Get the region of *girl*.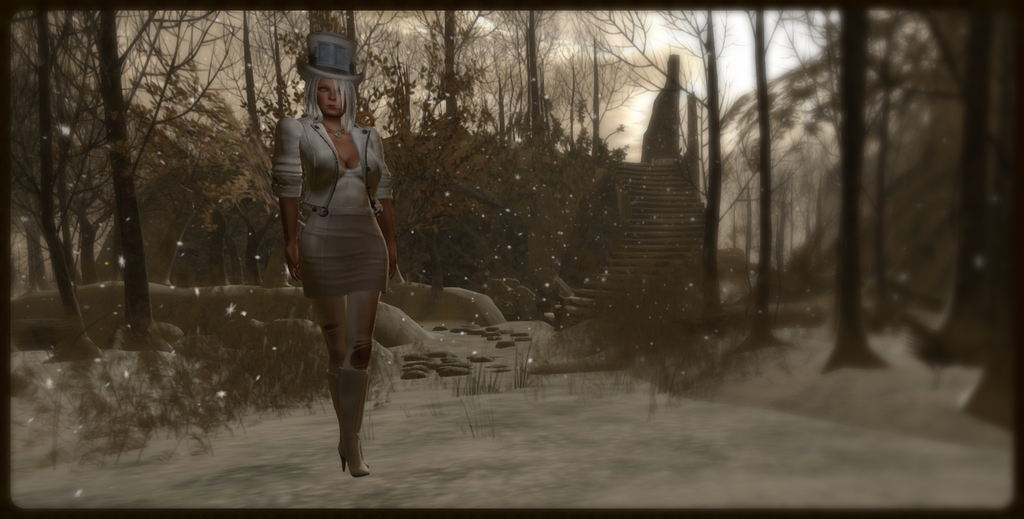
BBox(276, 22, 403, 478).
